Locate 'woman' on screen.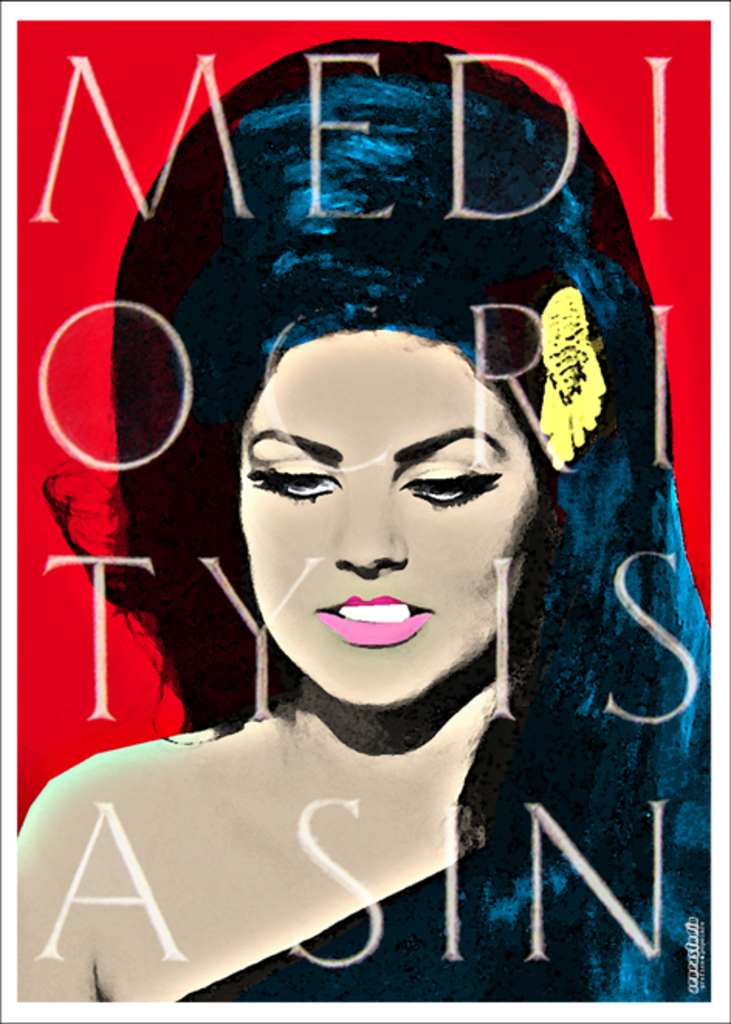
On screen at {"x1": 12, "y1": 34, "x2": 722, "y2": 1012}.
